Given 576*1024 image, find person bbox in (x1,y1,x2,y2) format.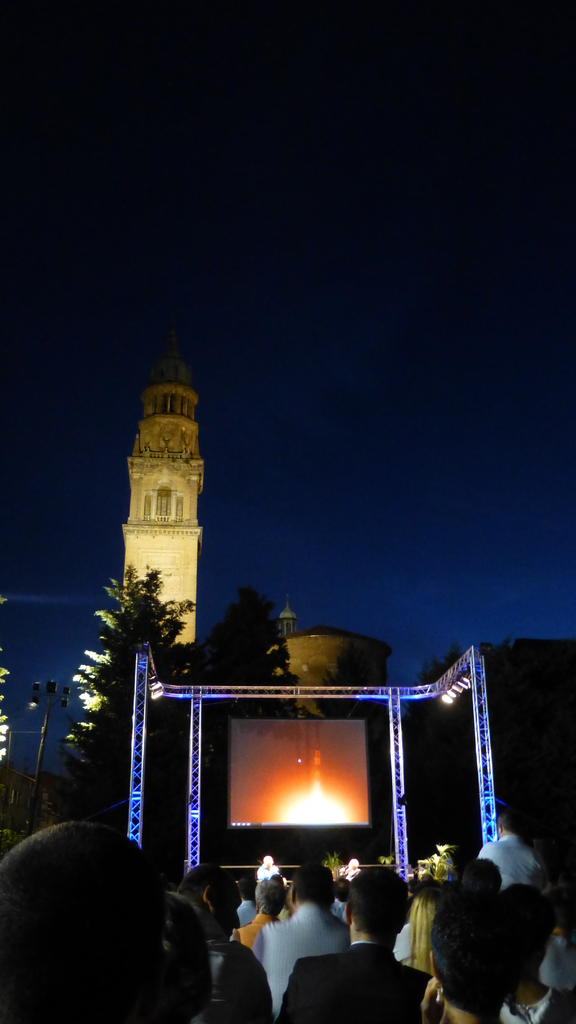
(0,810,159,1011).
